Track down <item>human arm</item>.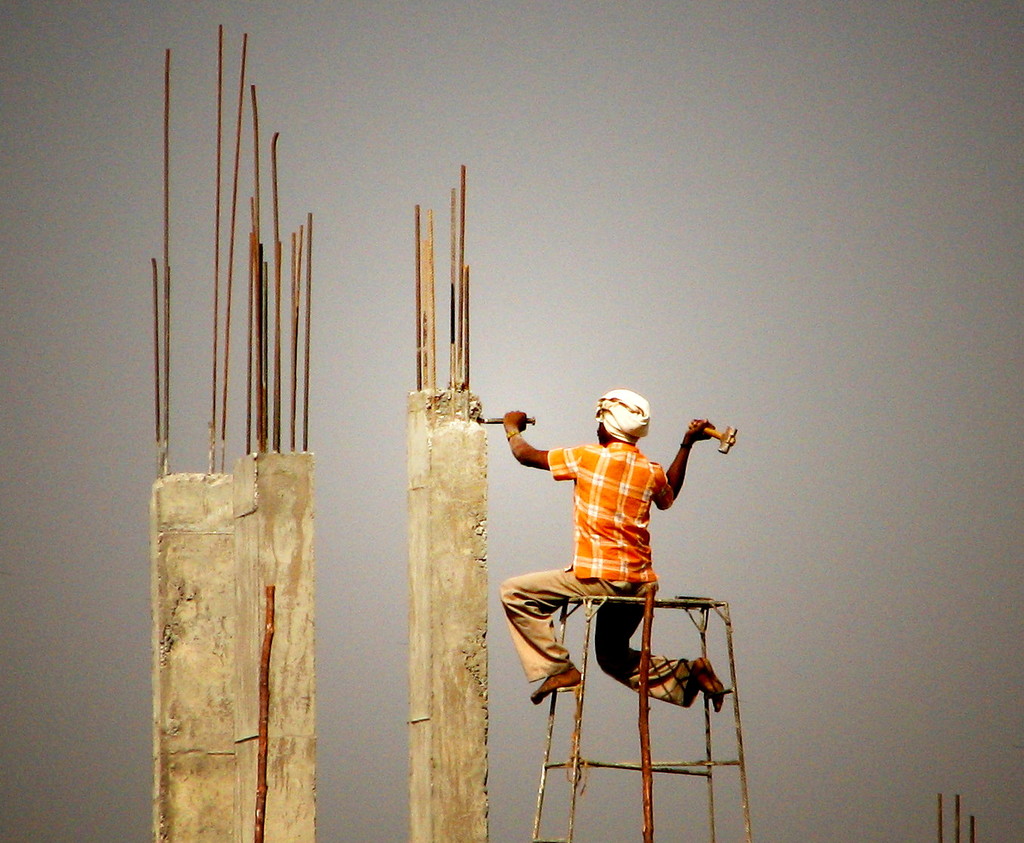
Tracked to {"x1": 506, "y1": 412, "x2": 598, "y2": 483}.
